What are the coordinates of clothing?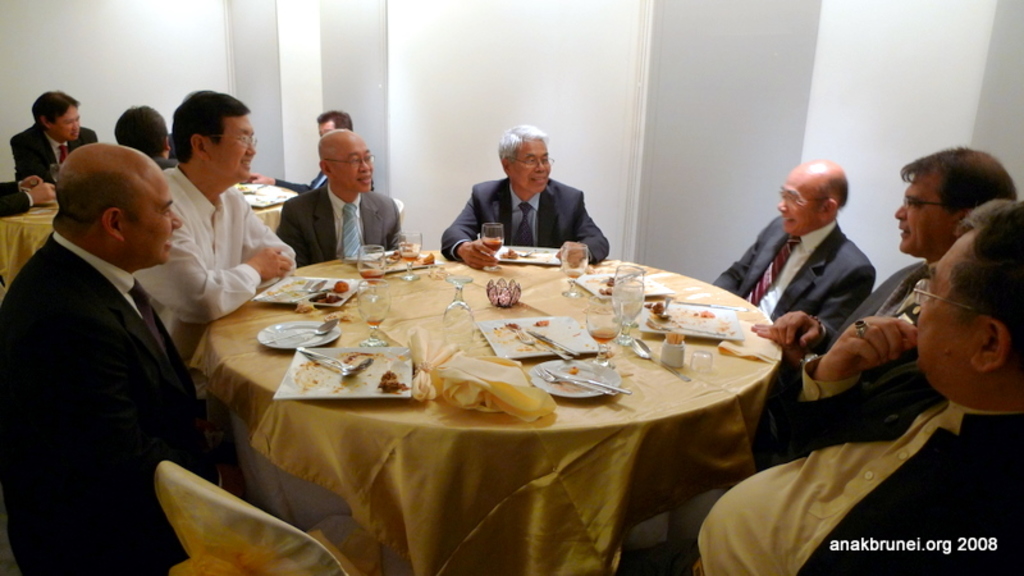
bbox(10, 123, 95, 189).
